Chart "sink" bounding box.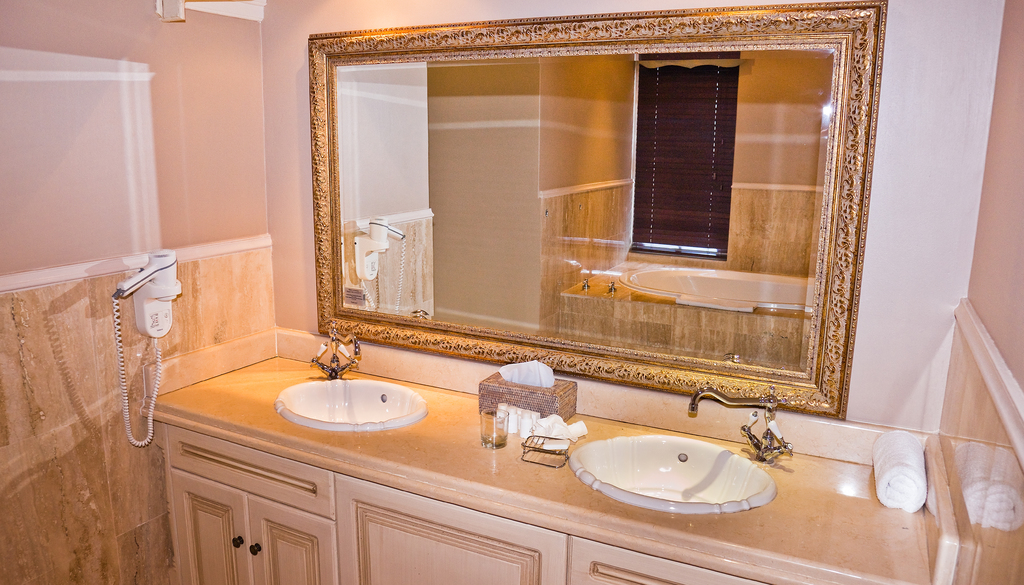
Charted: [left=273, top=319, right=425, bottom=431].
